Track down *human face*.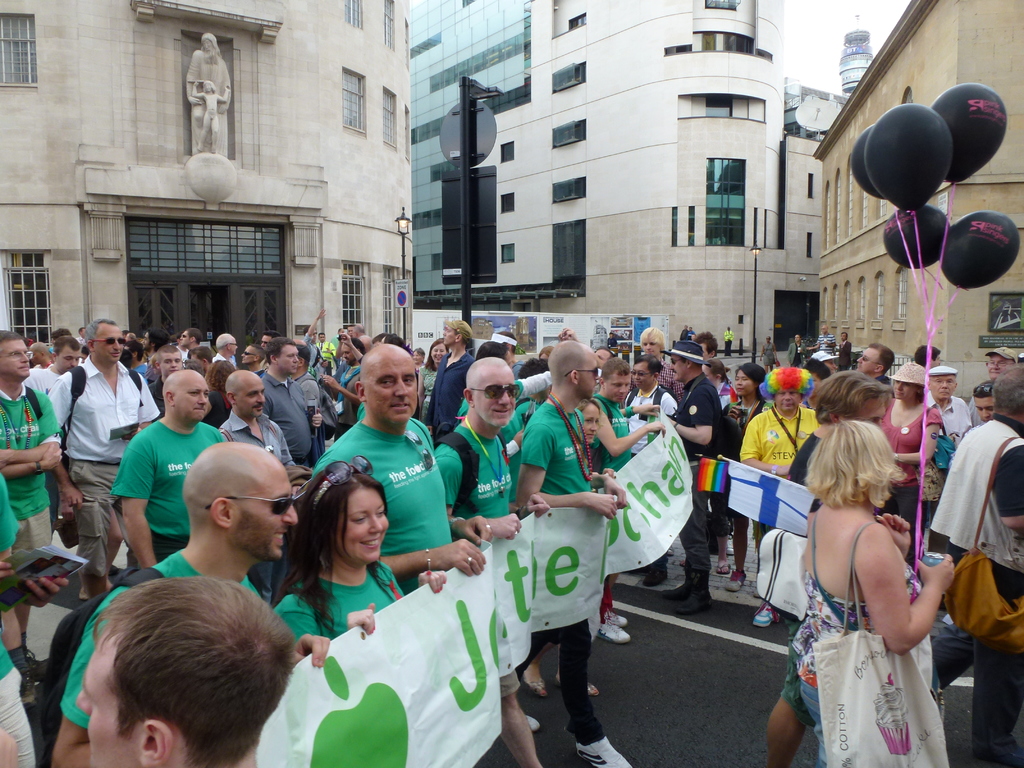
Tracked to 412/349/422/367.
